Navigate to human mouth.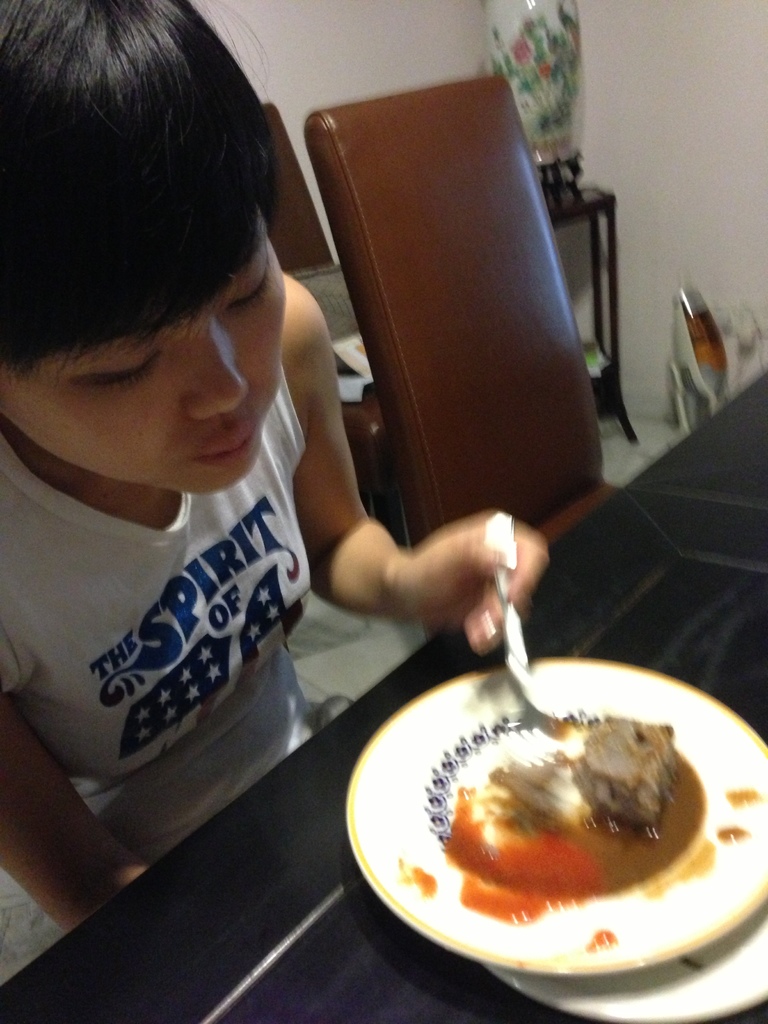
Navigation target: 194, 426, 255, 464.
